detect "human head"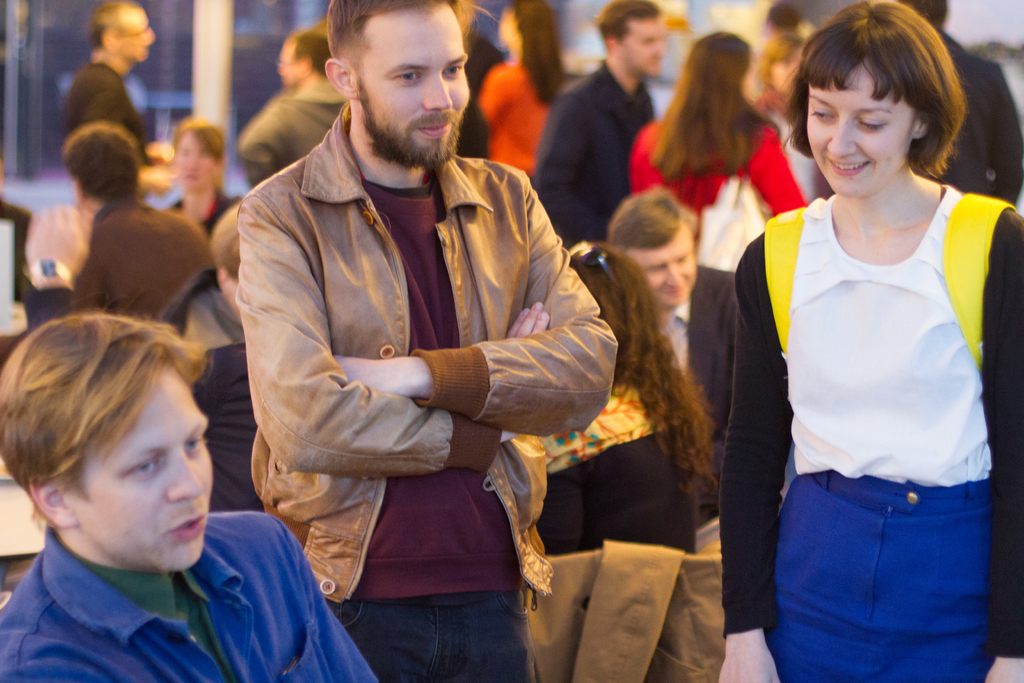
pyautogui.locateOnScreen(778, 0, 967, 197)
